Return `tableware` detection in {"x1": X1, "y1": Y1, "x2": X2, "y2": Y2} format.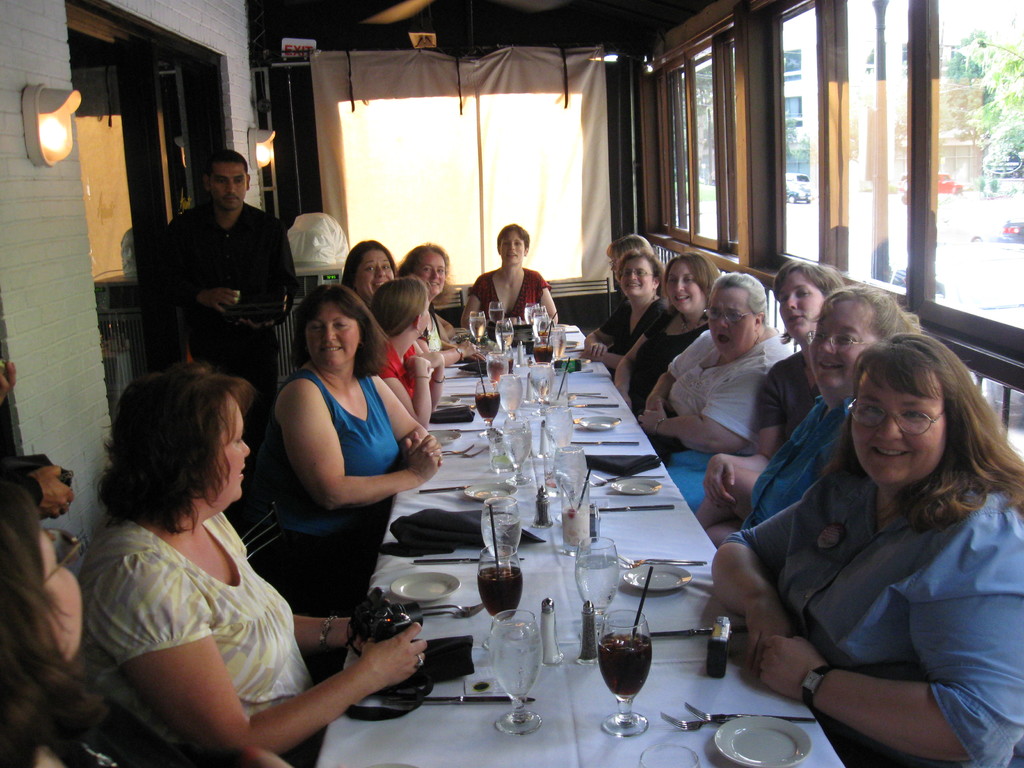
{"x1": 466, "y1": 444, "x2": 491, "y2": 454}.
